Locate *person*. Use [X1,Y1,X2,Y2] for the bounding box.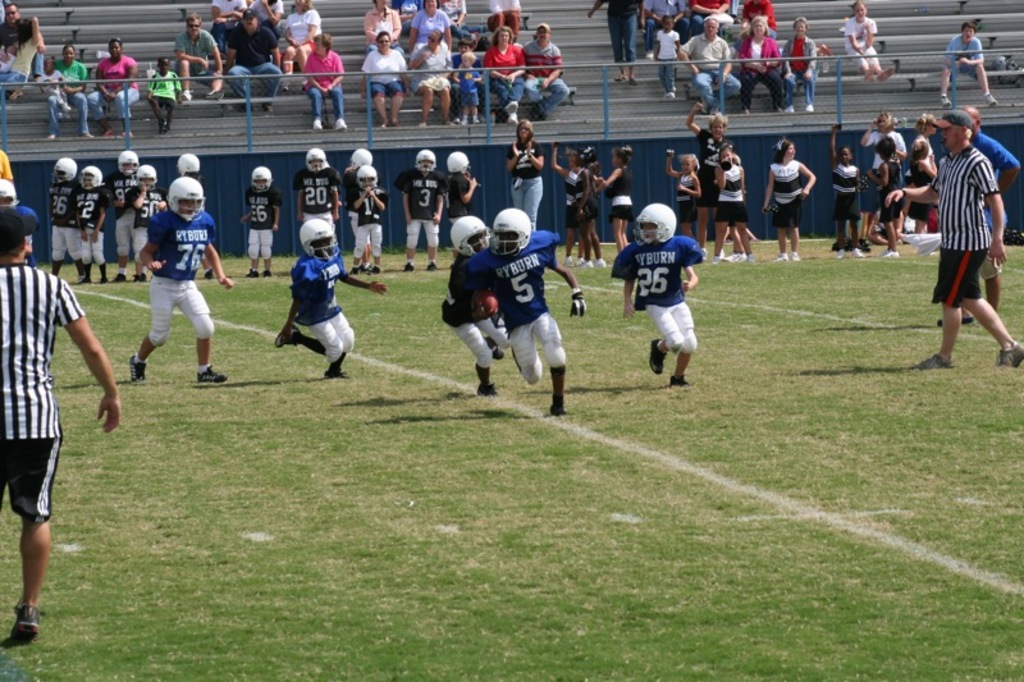
[600,146,635,250].
